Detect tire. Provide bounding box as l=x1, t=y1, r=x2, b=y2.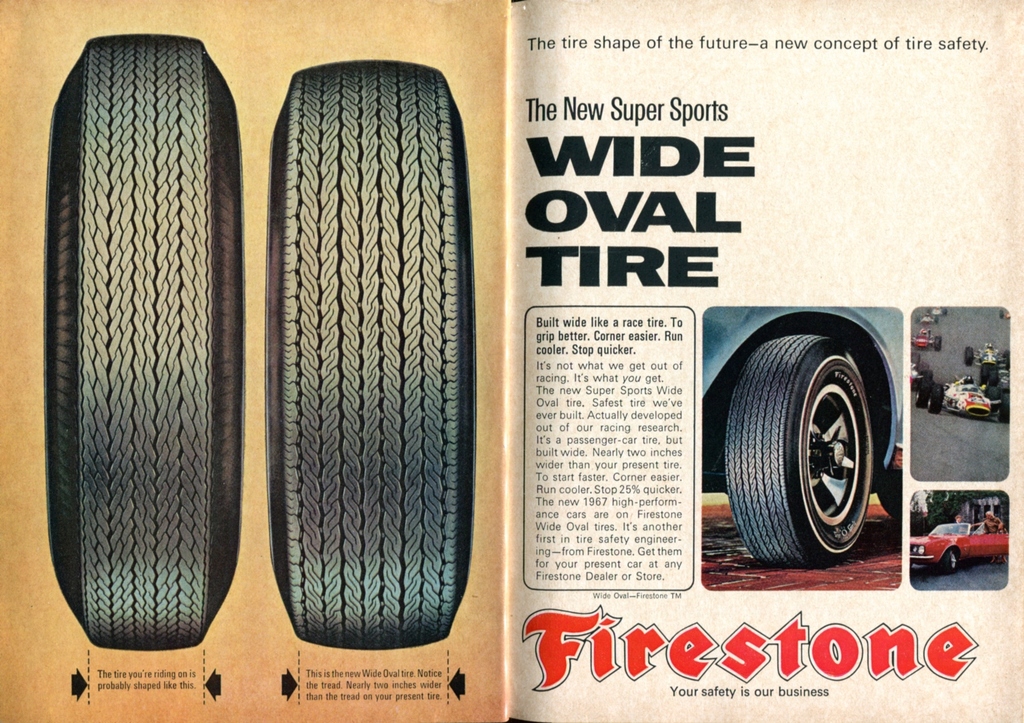
l=961, t=345, r=974, b=364.
